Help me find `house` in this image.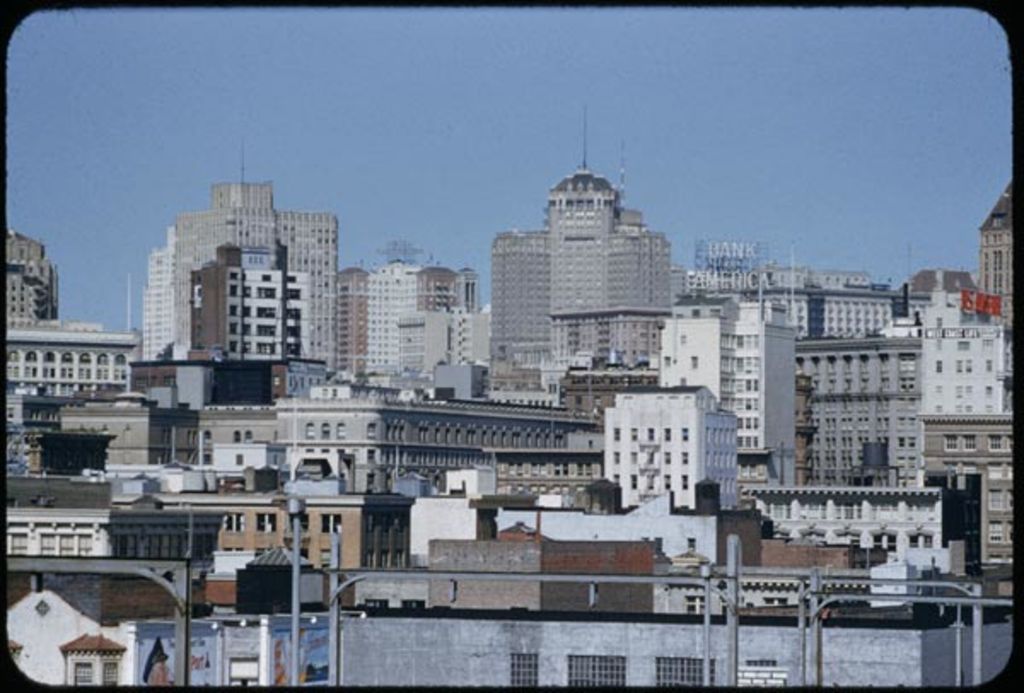
Found it: x1=703, y1=263, x2=788, y2=492.
